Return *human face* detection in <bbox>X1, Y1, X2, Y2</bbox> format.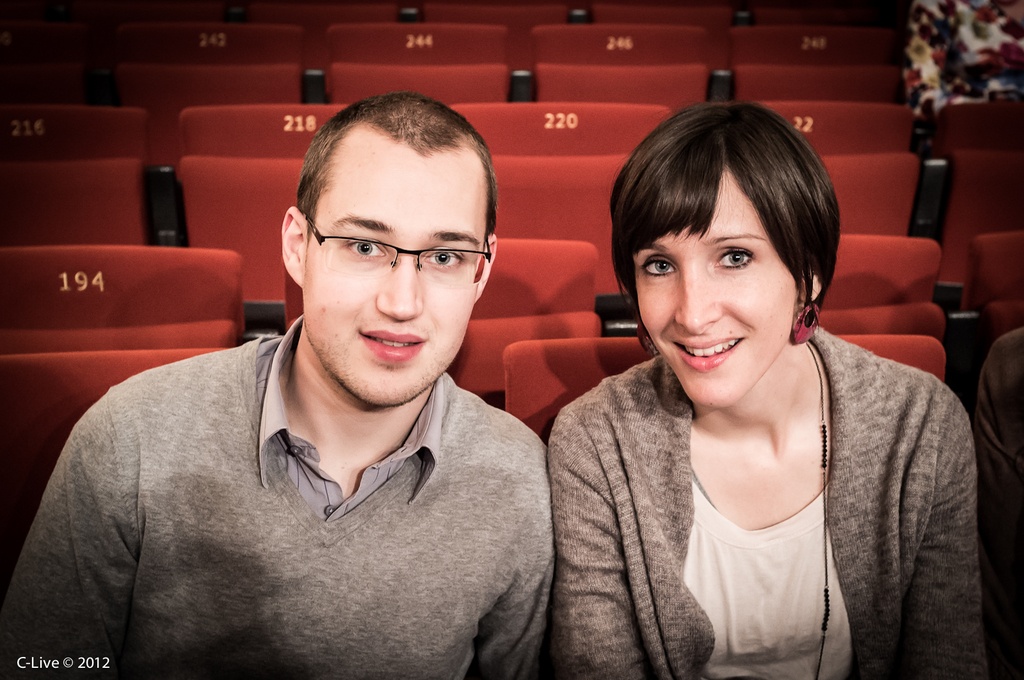
<bbox>300, 141, 483, 404</bbox>.
